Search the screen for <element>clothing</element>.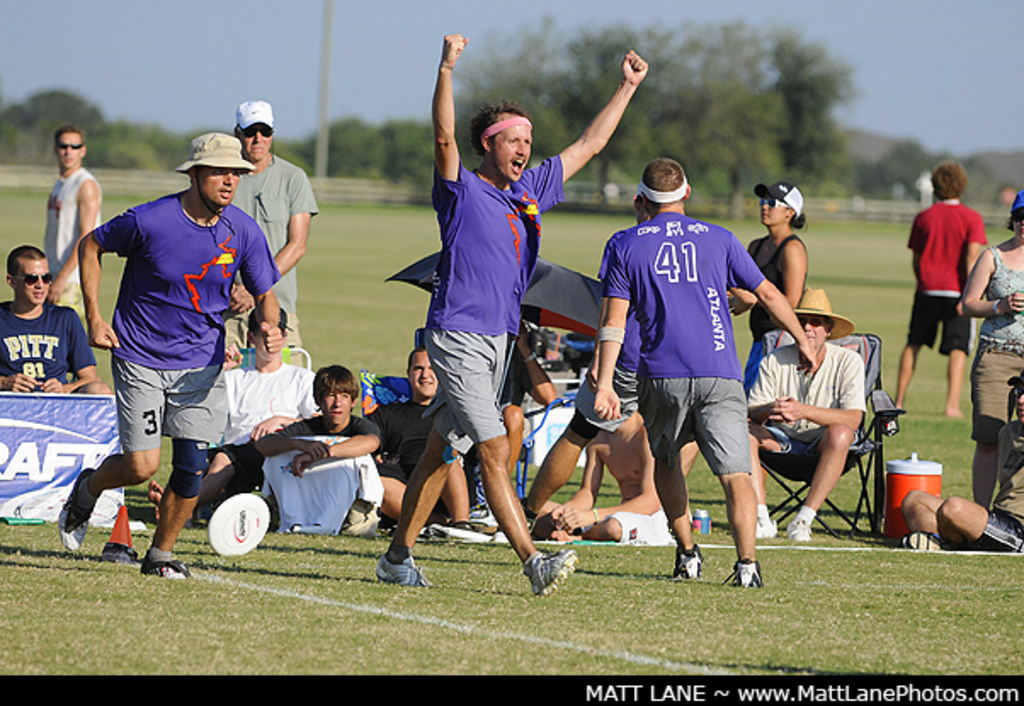
Found at left=742, top=335, right=765, bottom=391.
